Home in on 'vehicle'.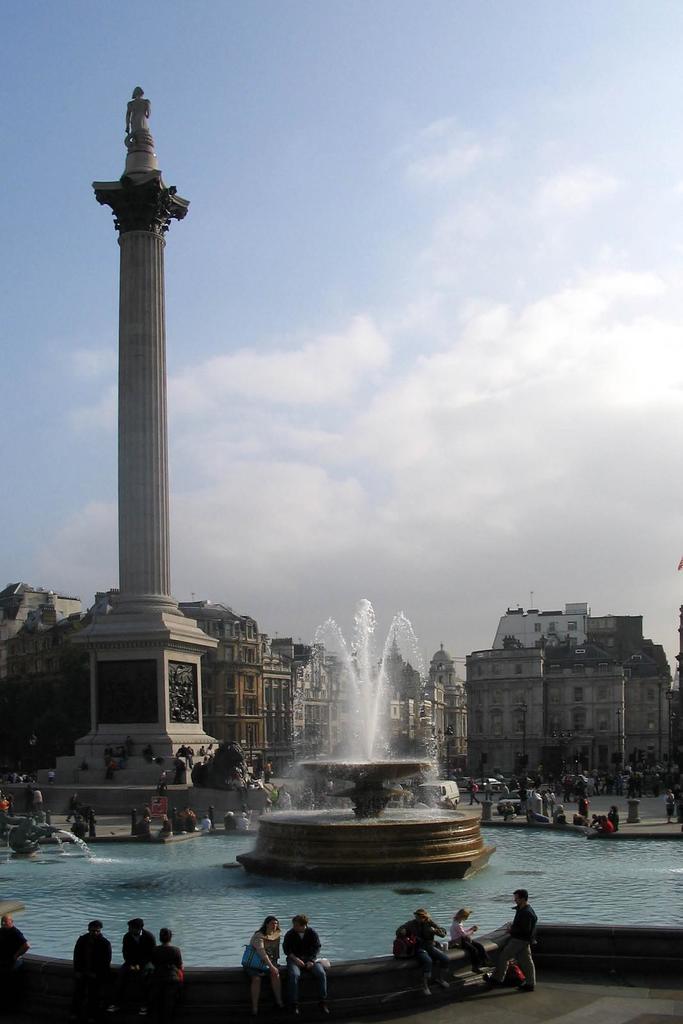
Homed in at [left=475, top=778, right=504, bottom=792].
